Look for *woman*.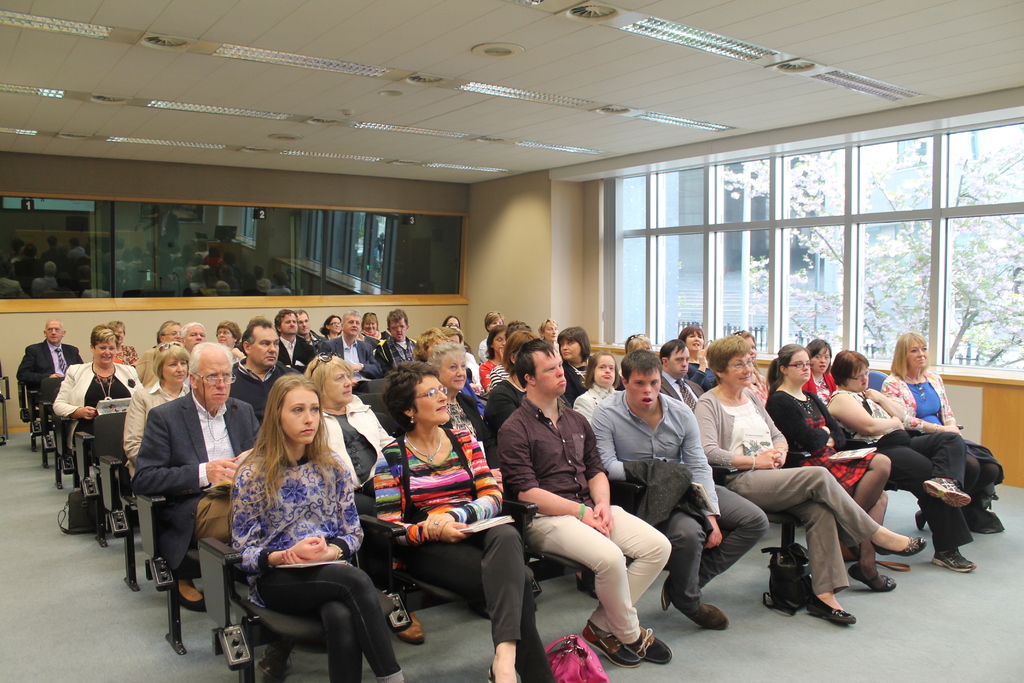
Found: left=113, top=322, right=140, bottom=370.
